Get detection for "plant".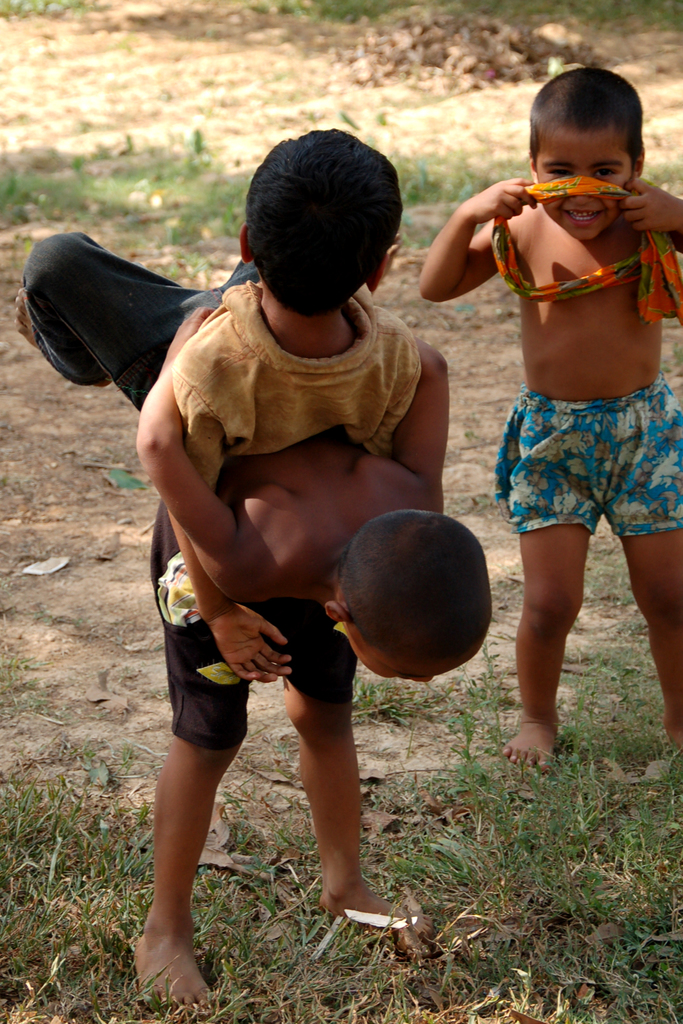
Detection: 113 28 136 54.
